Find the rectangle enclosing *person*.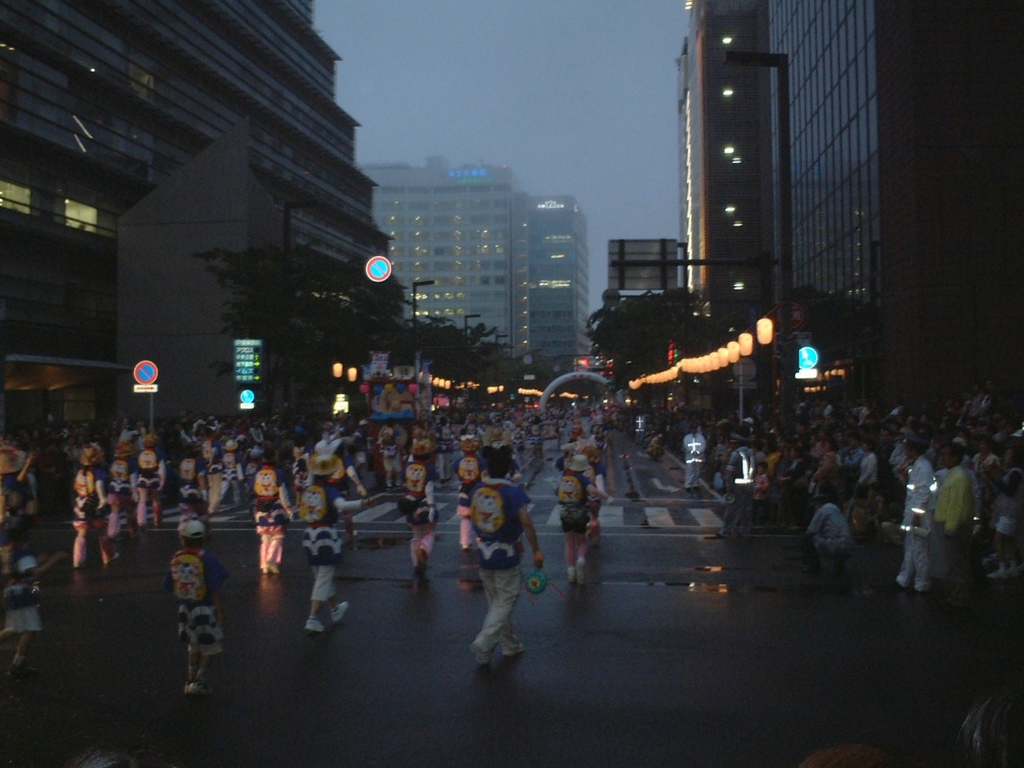
bbox=(807, 427, 831, 457).
